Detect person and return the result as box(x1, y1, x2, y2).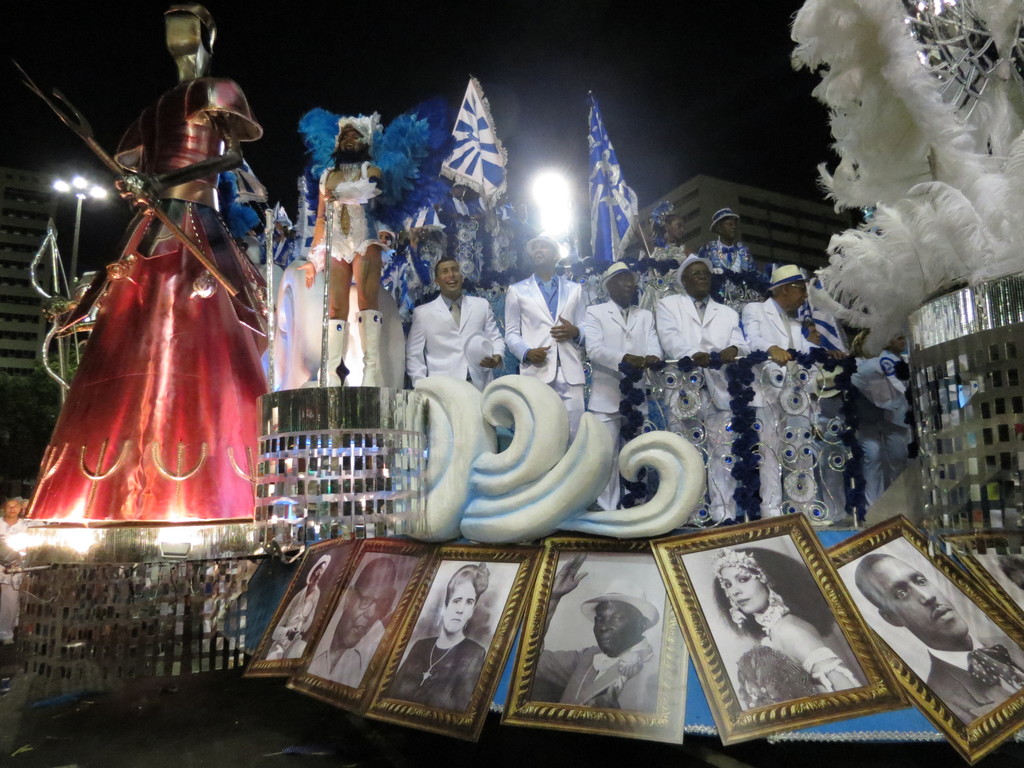
box(0, 494, 31, 650).
